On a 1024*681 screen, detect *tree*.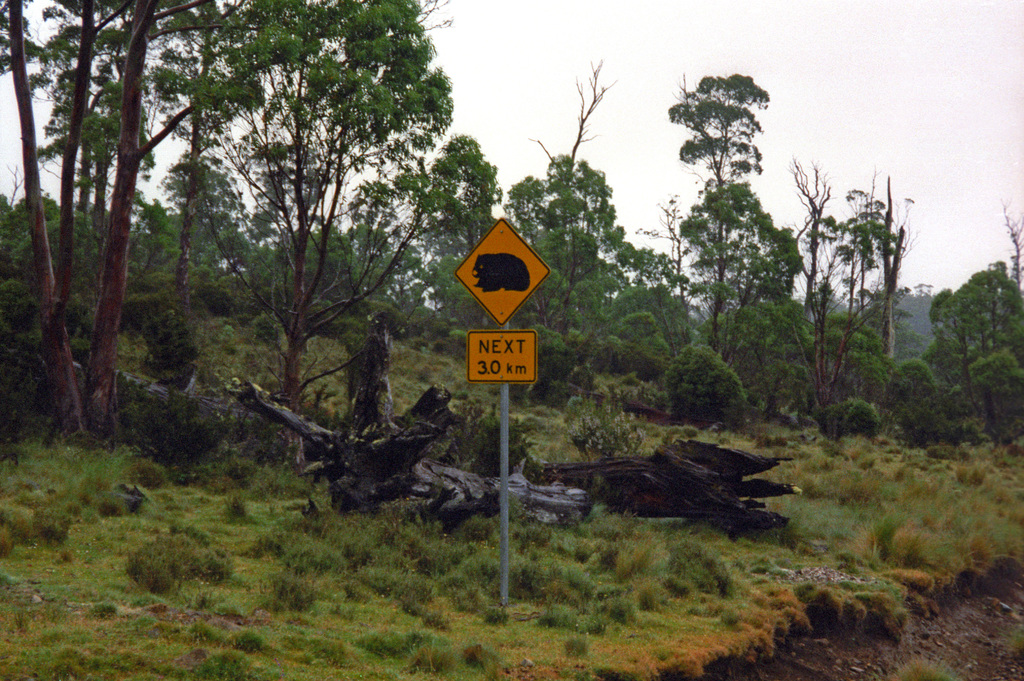
558 99 717 343.
